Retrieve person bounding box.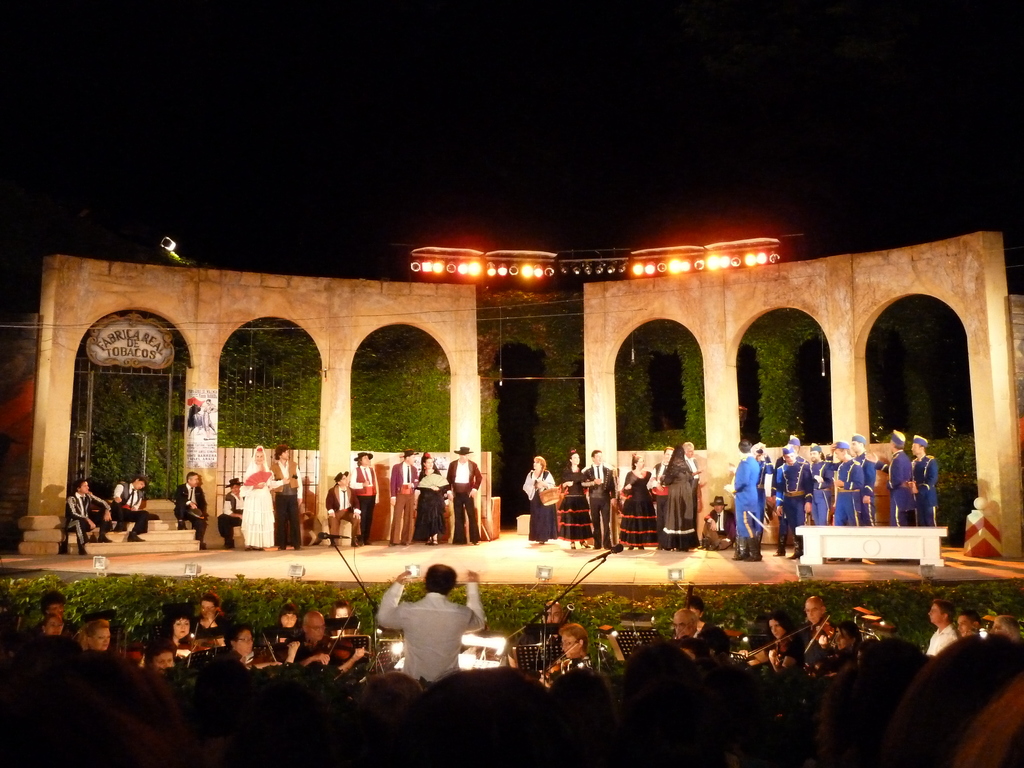
Bounding box: (x1=808, y1=444, x2=832, y2=527).
